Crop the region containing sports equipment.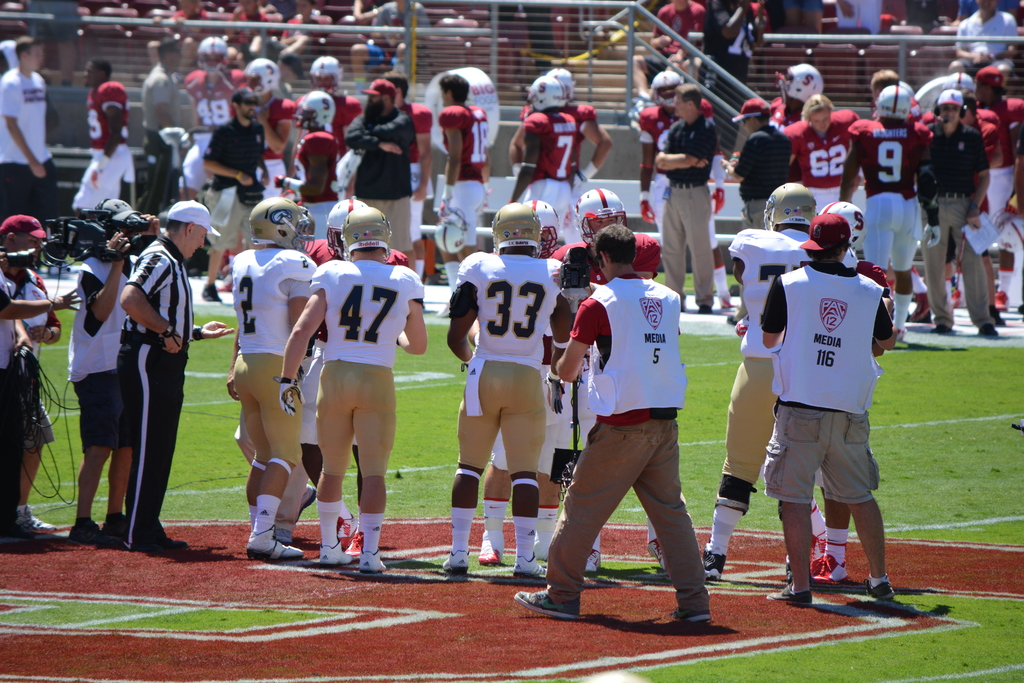
Crop region: 512:555:548:579.
